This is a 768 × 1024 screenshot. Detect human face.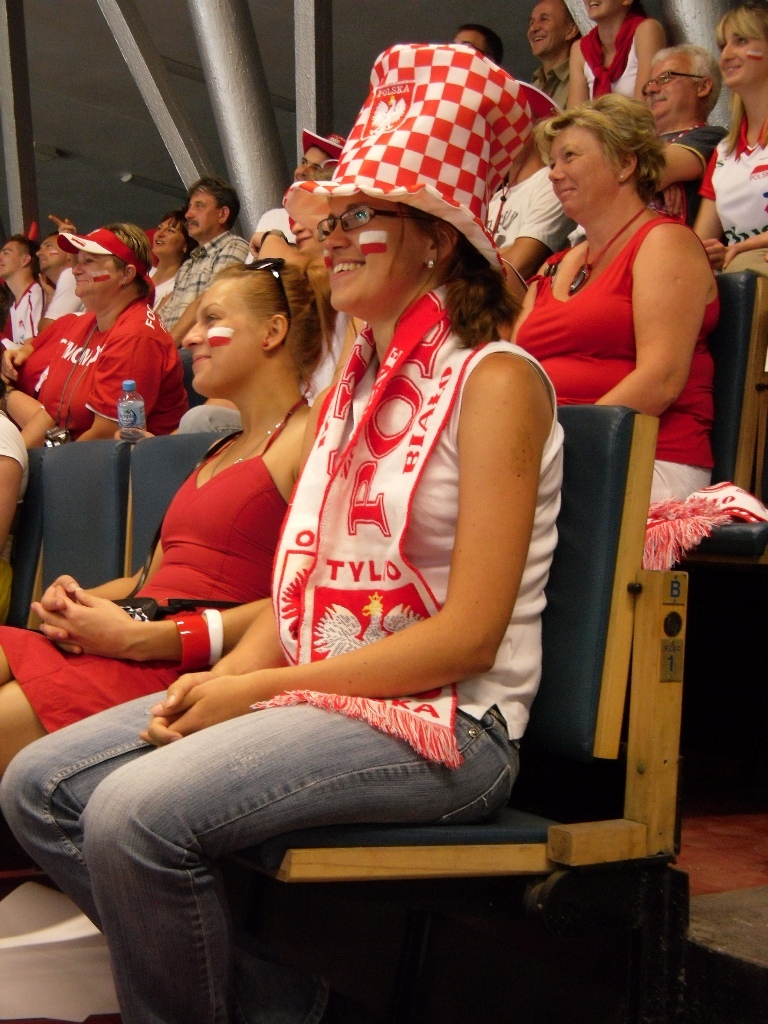
(left=549, top=129, right=604, bottom=209).
